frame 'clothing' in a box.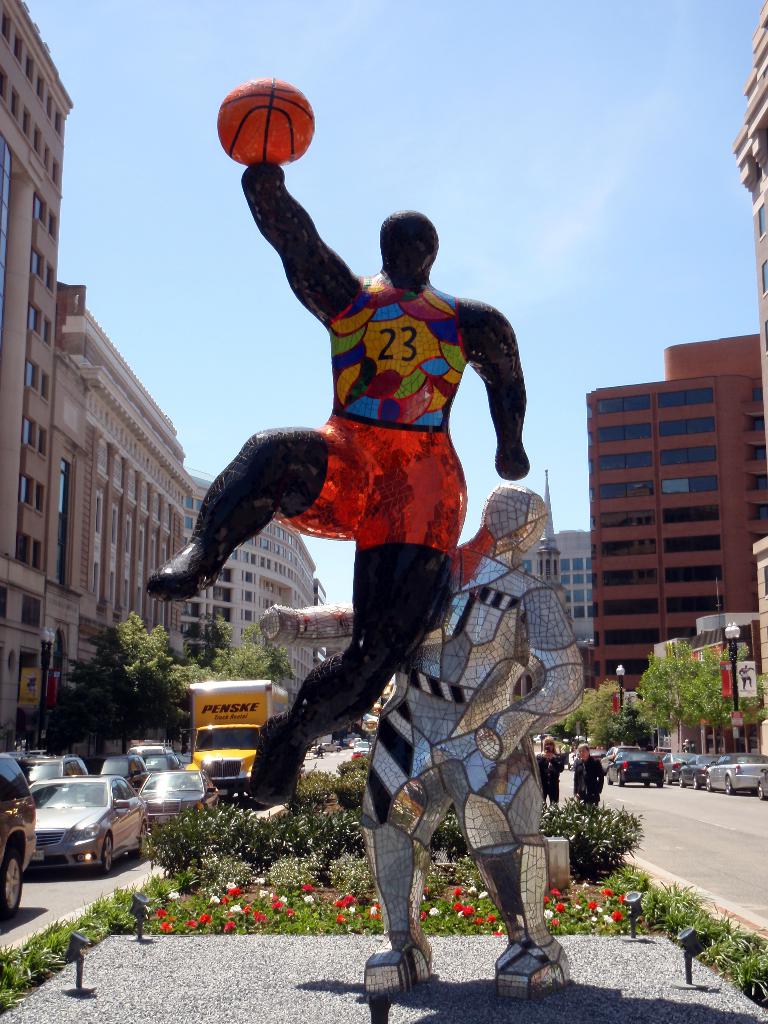
[527,750,568,811].
